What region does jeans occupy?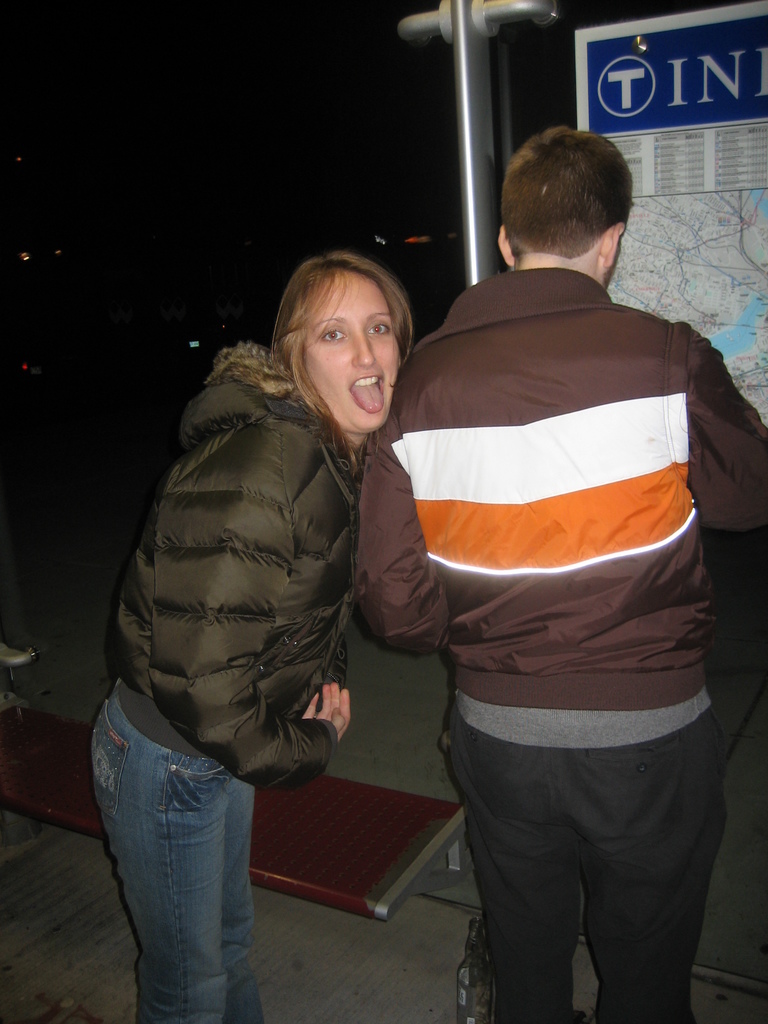
x1=100, y1=727, x2=256, y2=1023.
